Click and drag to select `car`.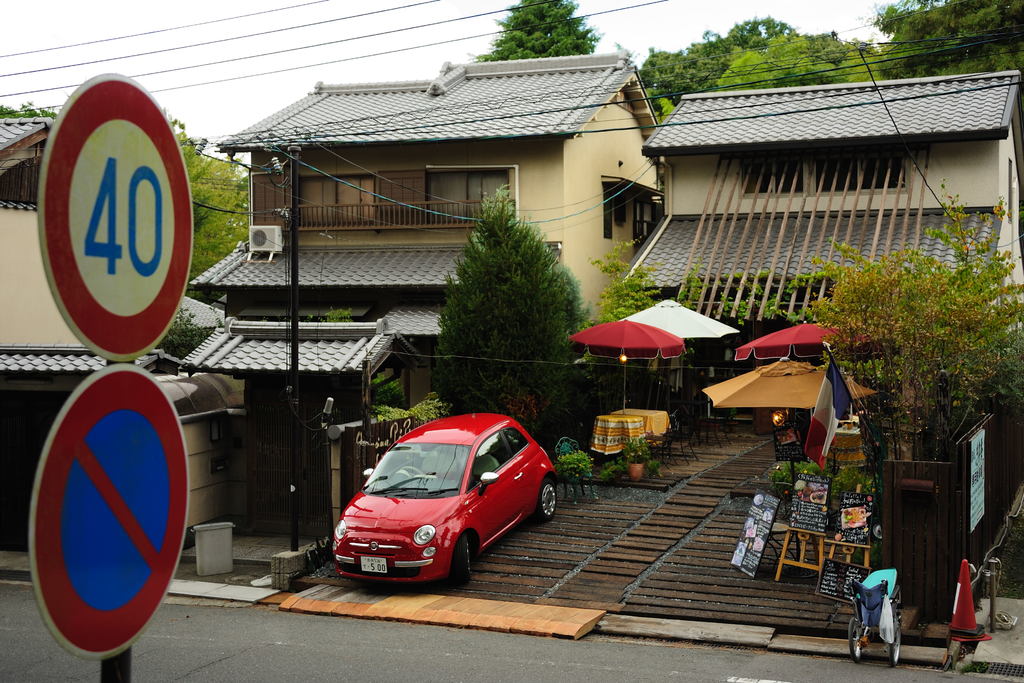
Selection: (331,410,557,586).
